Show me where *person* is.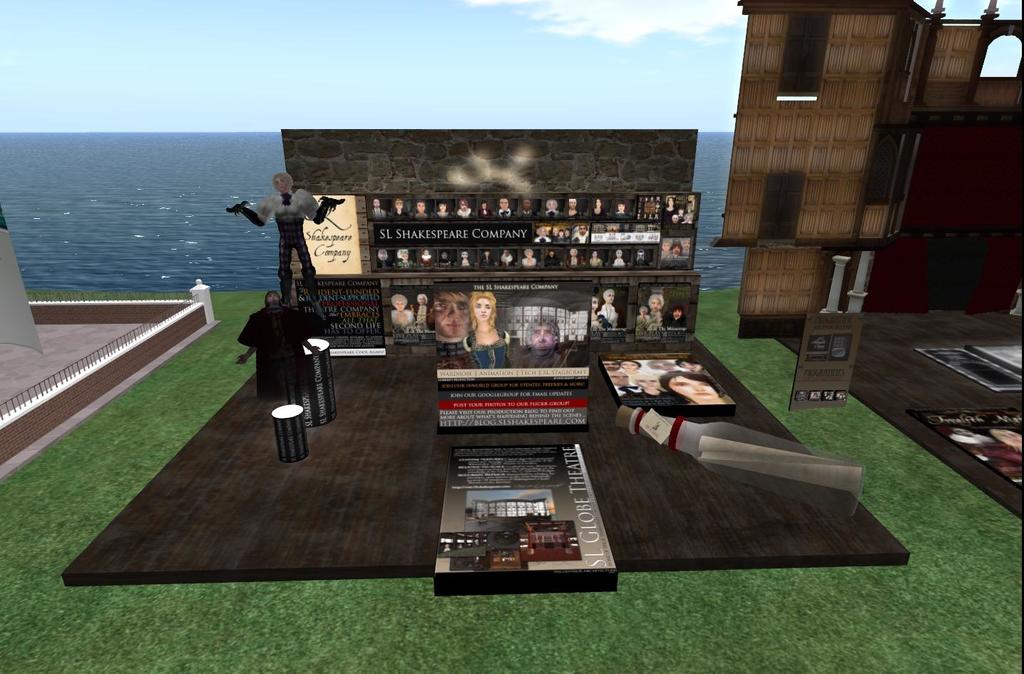
*person* is at <box>514,313,576,364</box>.
